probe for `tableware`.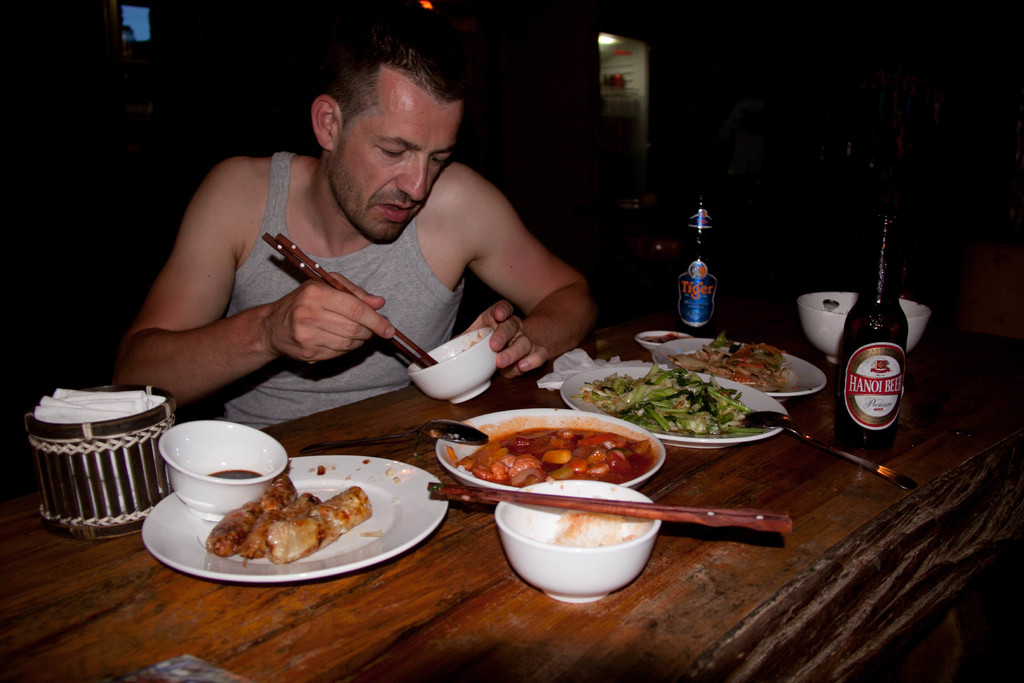
Probe result: region(791, 287, 932, 375).
